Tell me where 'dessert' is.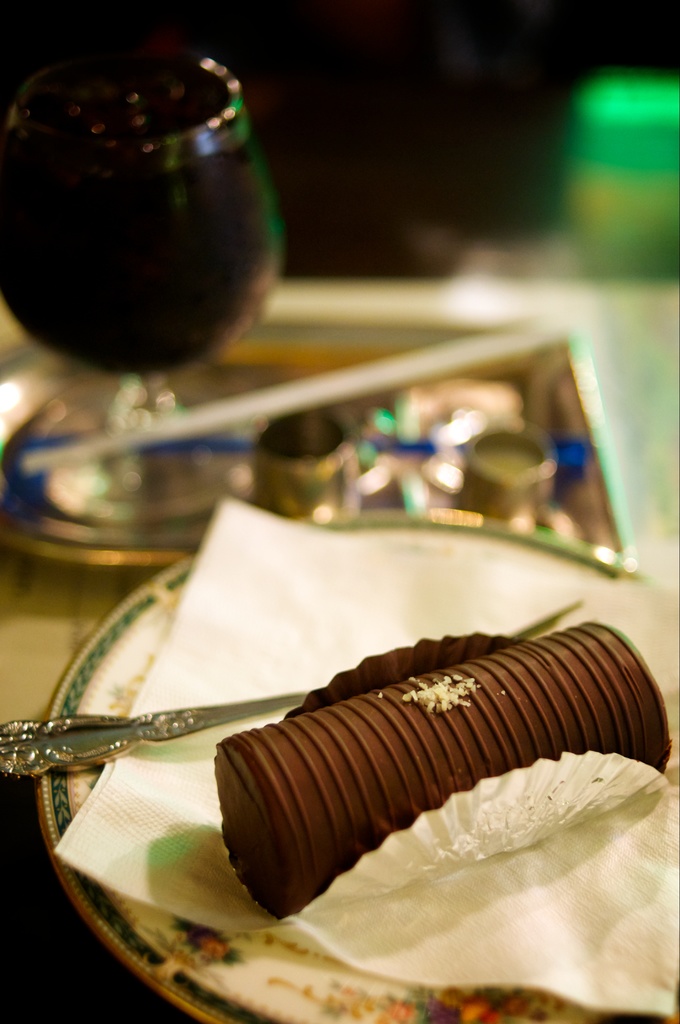
'dessert' is at locate(131, 915, 585, 1023).
